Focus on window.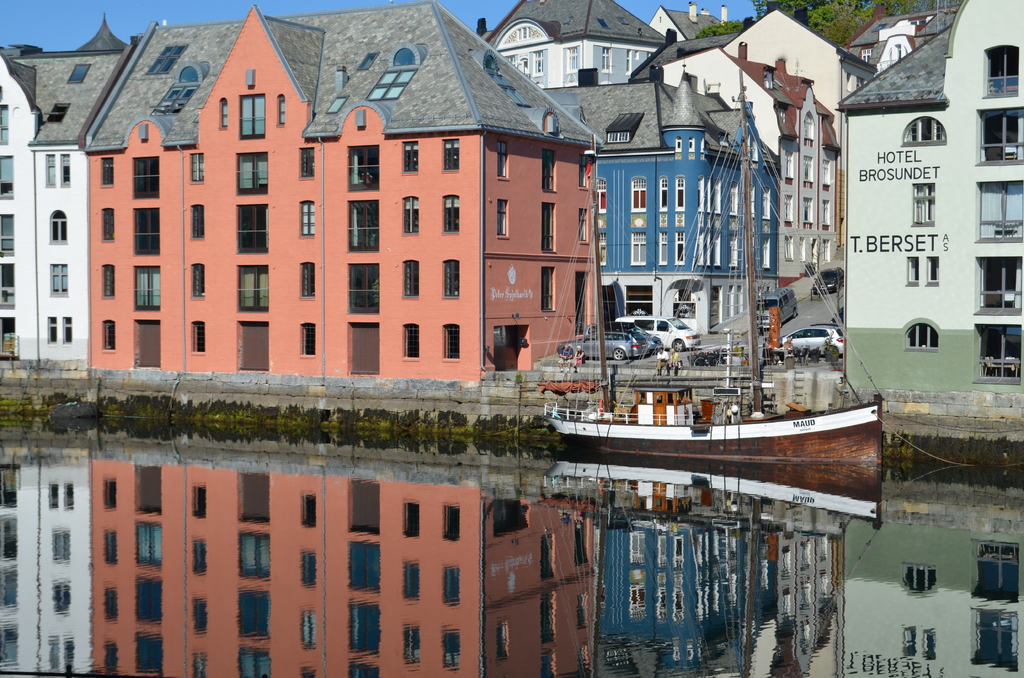
Focused at {"x1": 631, "y1": 177, "x2": 648, "y2": 214}.
